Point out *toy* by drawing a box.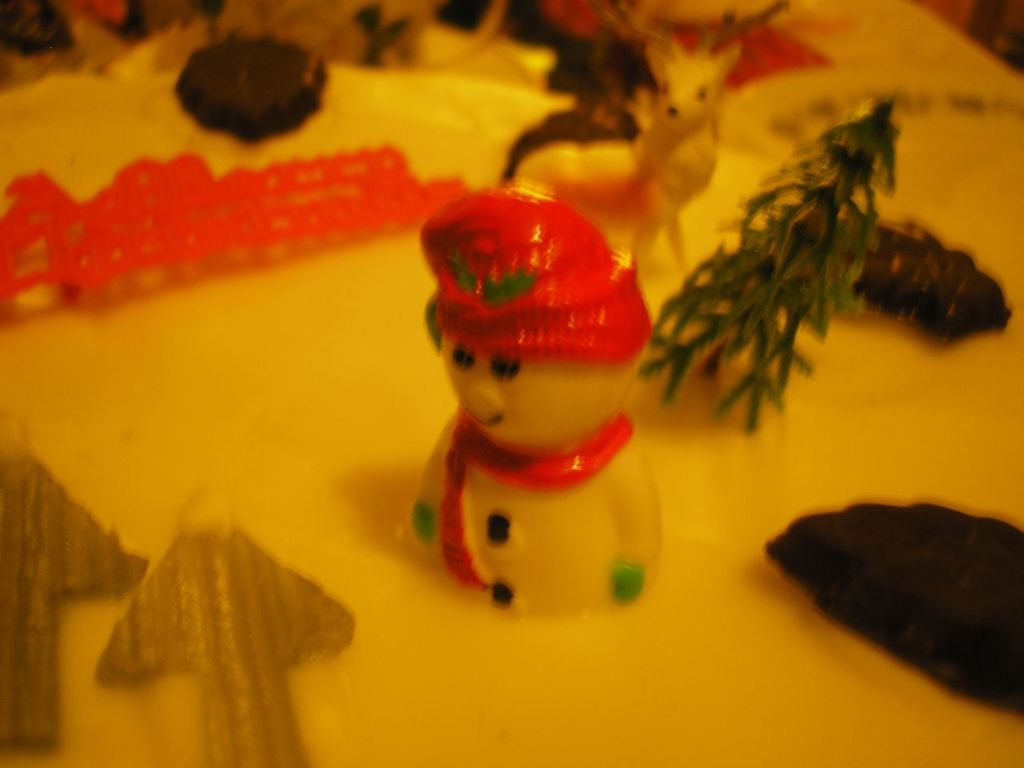
535/0/786/285.
